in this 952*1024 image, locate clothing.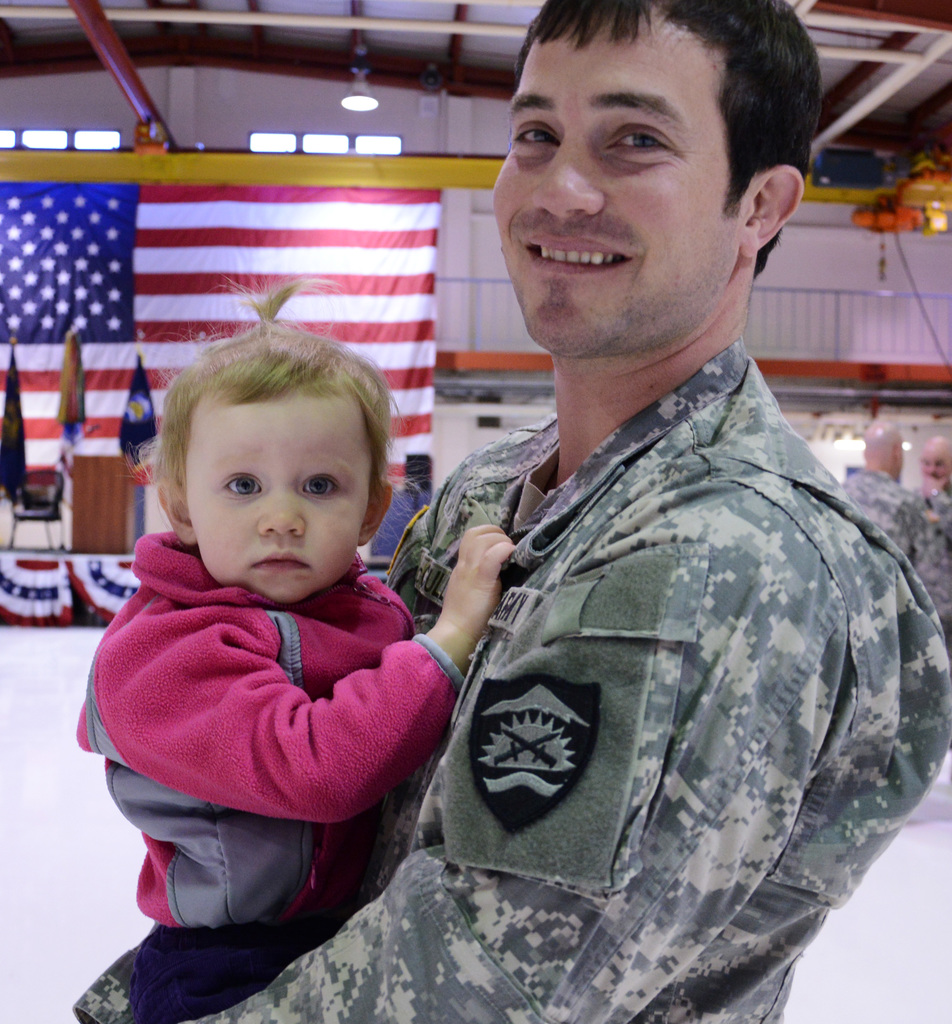
Bounding box: [x1=918, y1=488, x2=951, y2=641].
